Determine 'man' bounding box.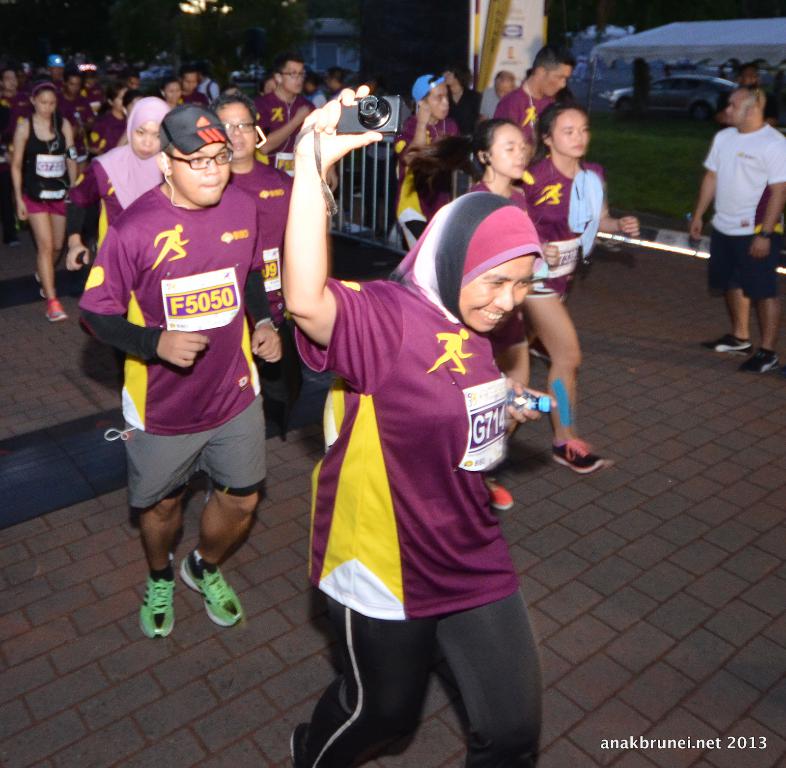
Determined: 188,63,206,110.
